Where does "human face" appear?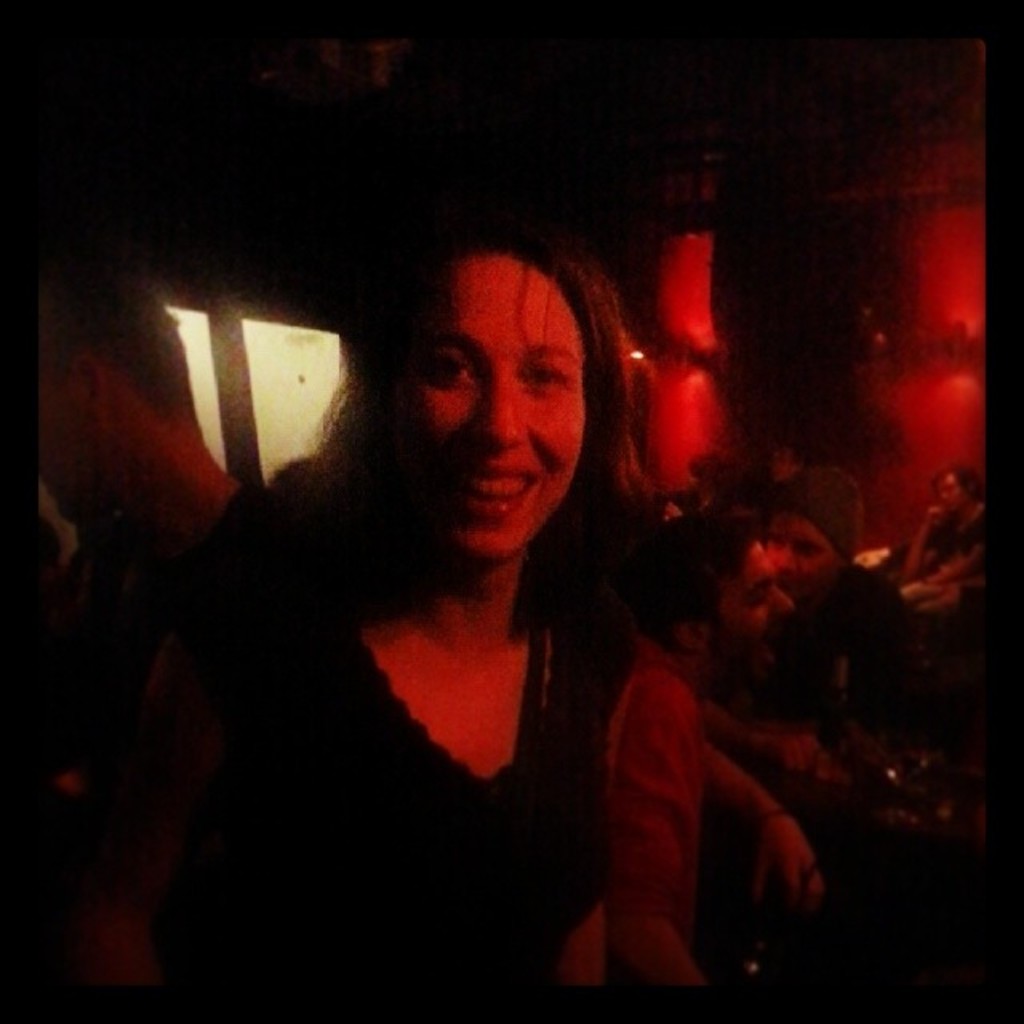
Appears at left=938, top=480, right=966, bottom=515.
